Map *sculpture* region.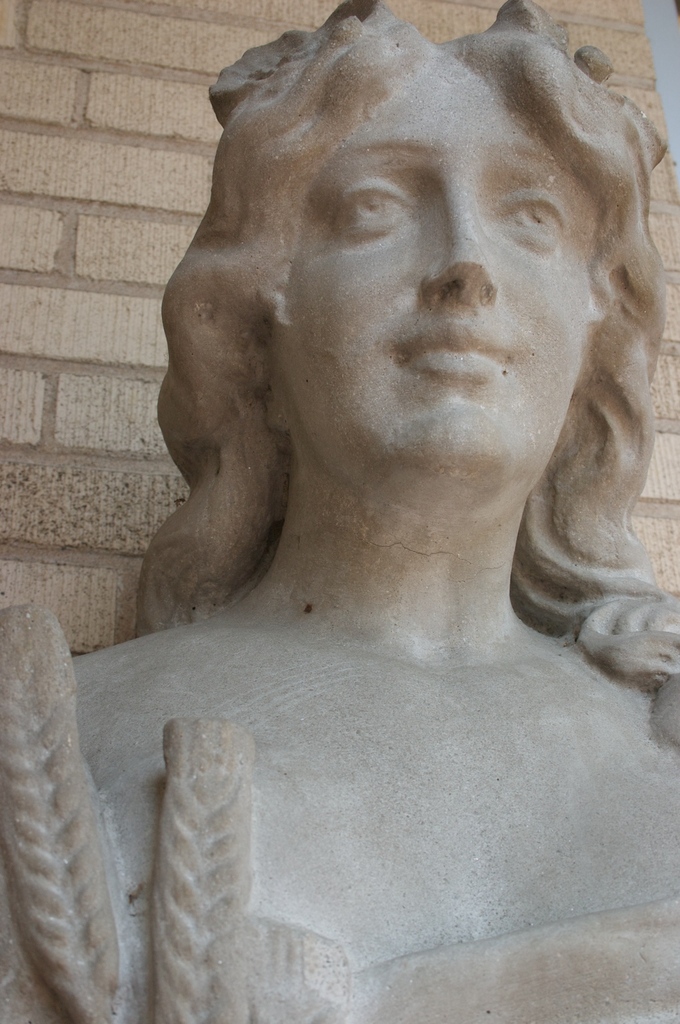
Mapped to x1=0, y1=0, x2=679, y2=1023.
